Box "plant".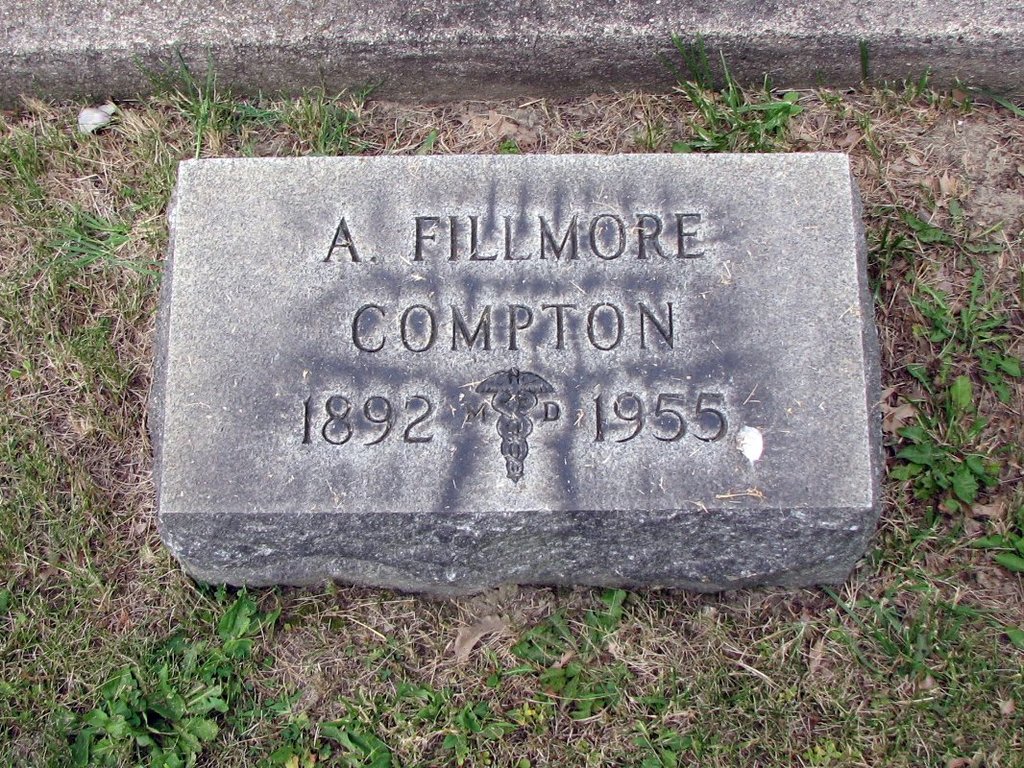
{"x1": 908, "y1": 279, "x2": 1013, "y2": 368}.
